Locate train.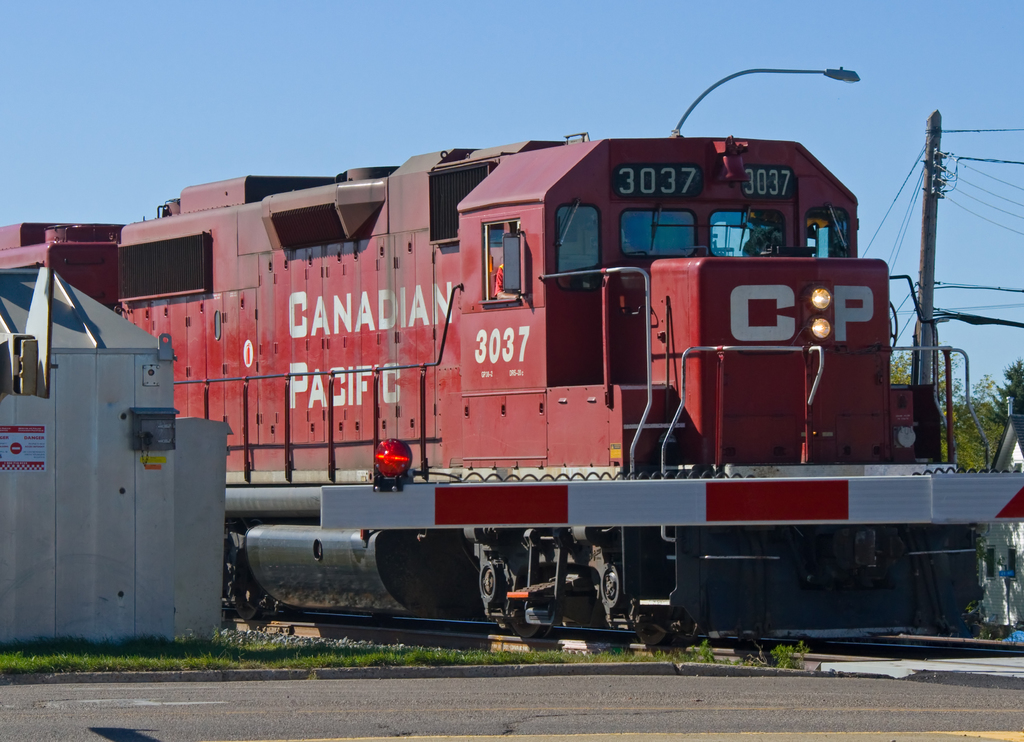
Bounding box: 1/138/1023/645.
